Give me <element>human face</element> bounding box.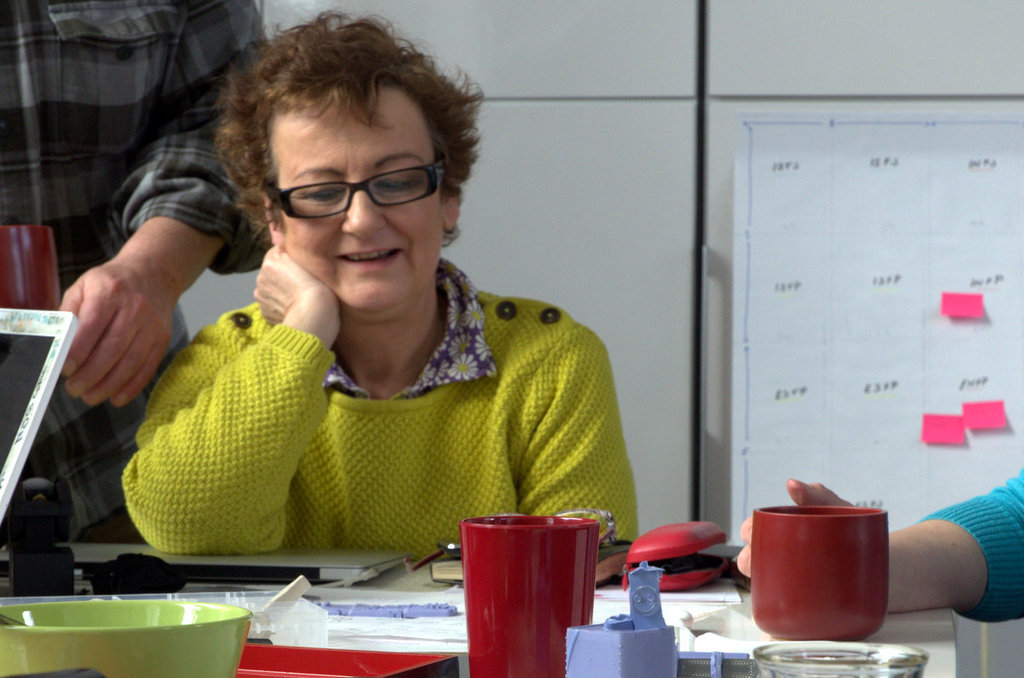
266,83,445,314.
